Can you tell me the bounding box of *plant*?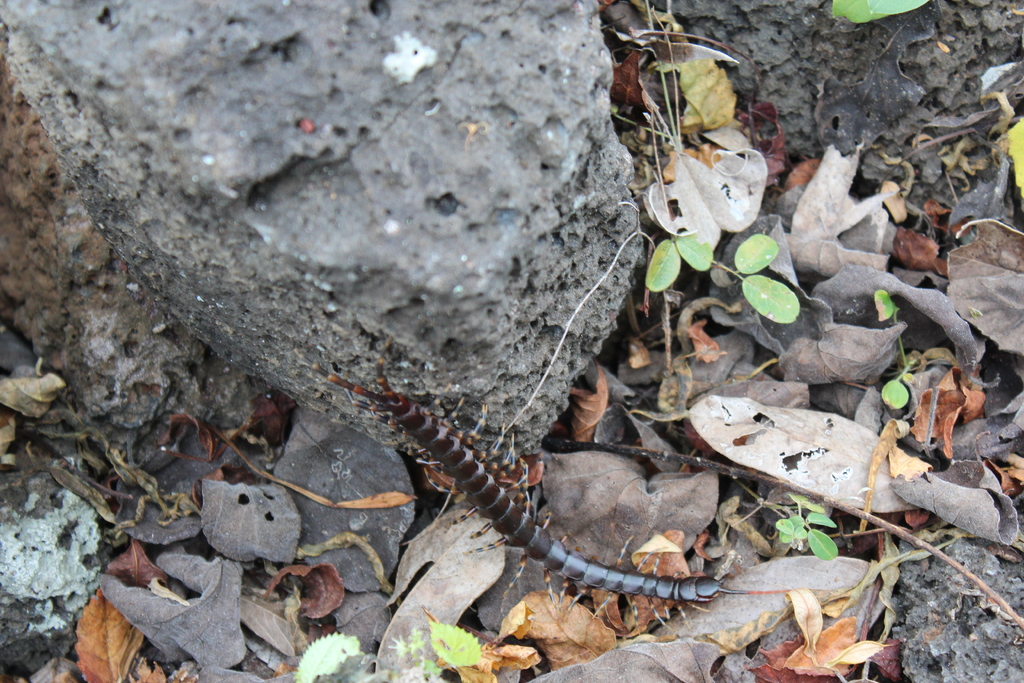
870,289,917,410.
